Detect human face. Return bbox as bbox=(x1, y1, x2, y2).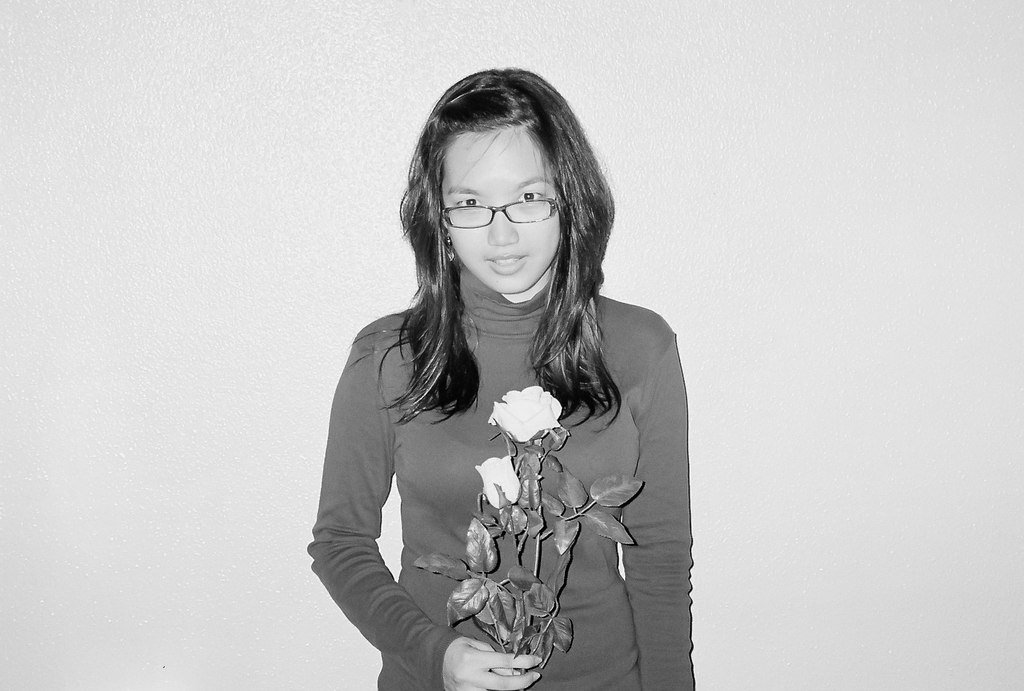
bbox=(440, 126, 561, 287).
